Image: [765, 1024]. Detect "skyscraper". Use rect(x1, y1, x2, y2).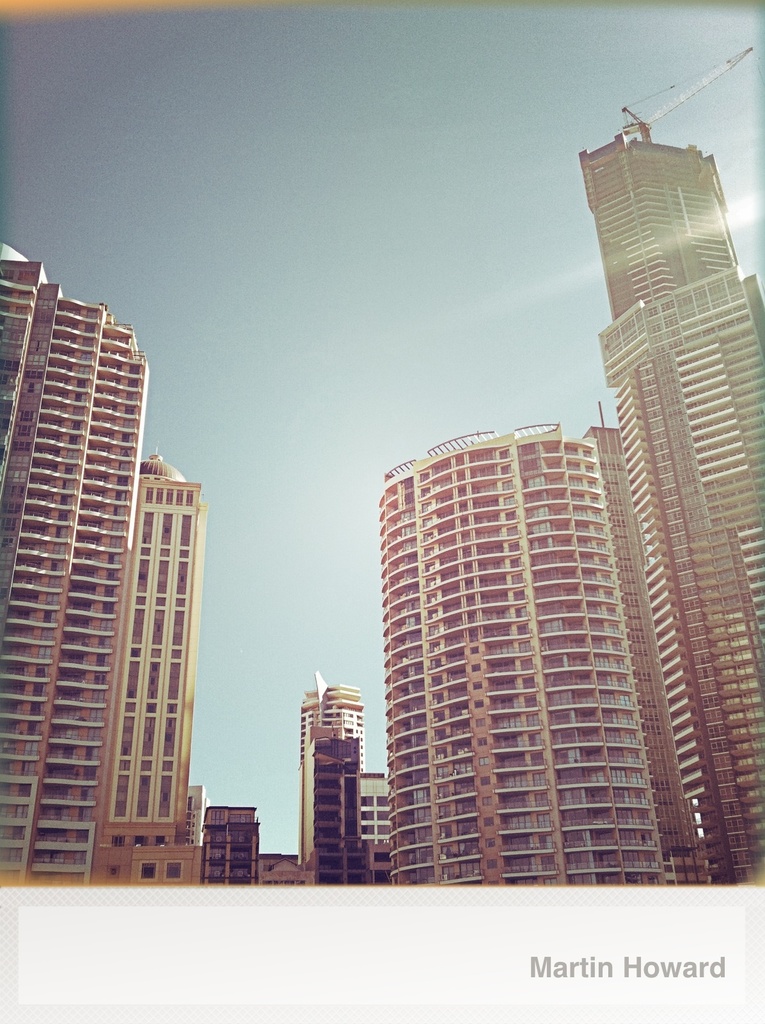
rect(99, 456, 203, 881).
